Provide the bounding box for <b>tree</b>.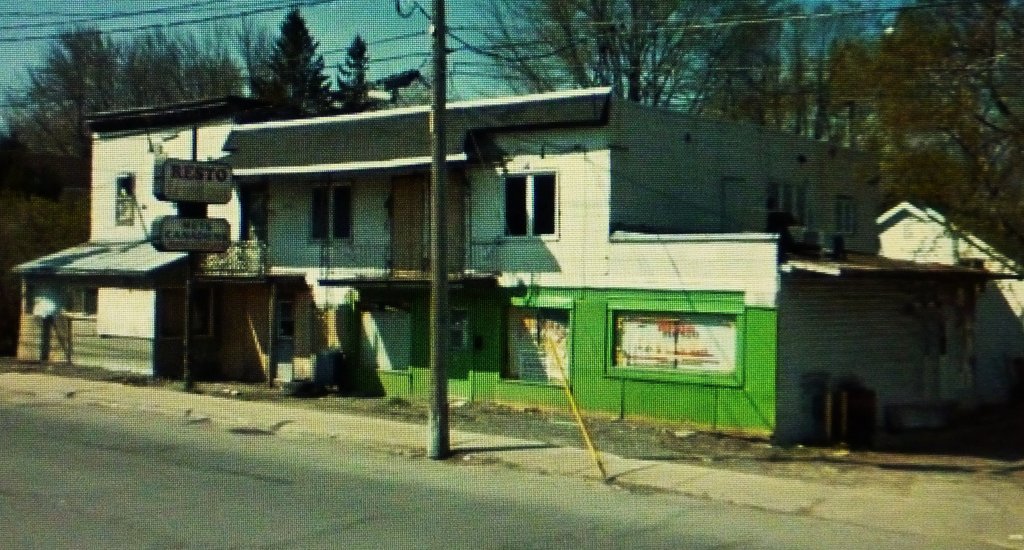
(x1=328, y1=31, x2=379, y2=114).
